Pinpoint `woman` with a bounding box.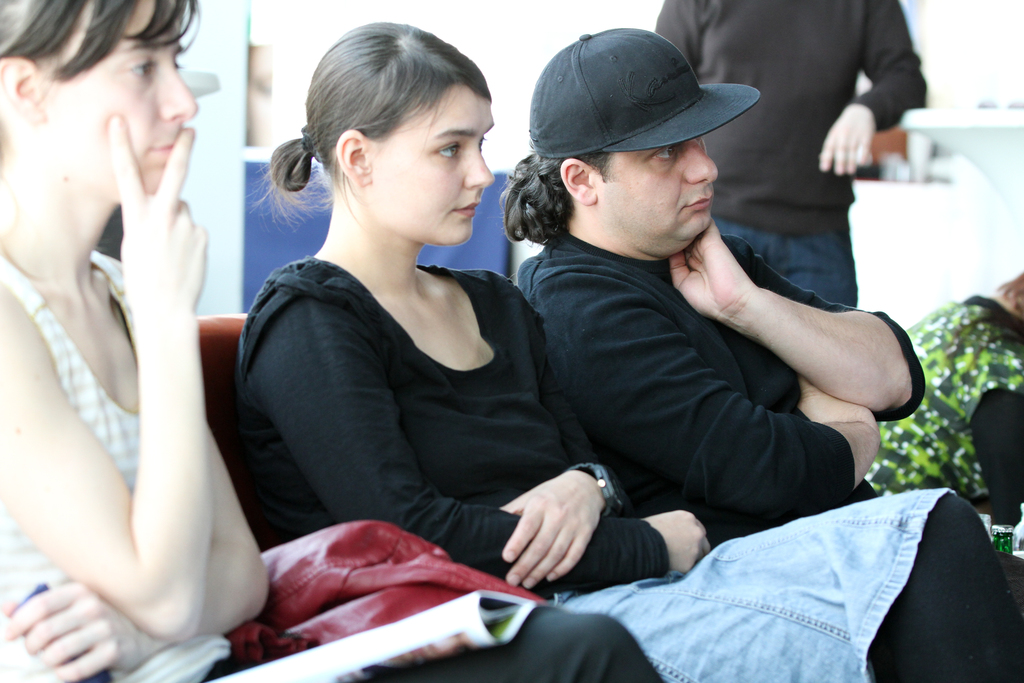
locate(241, 21, 1023, 682).
